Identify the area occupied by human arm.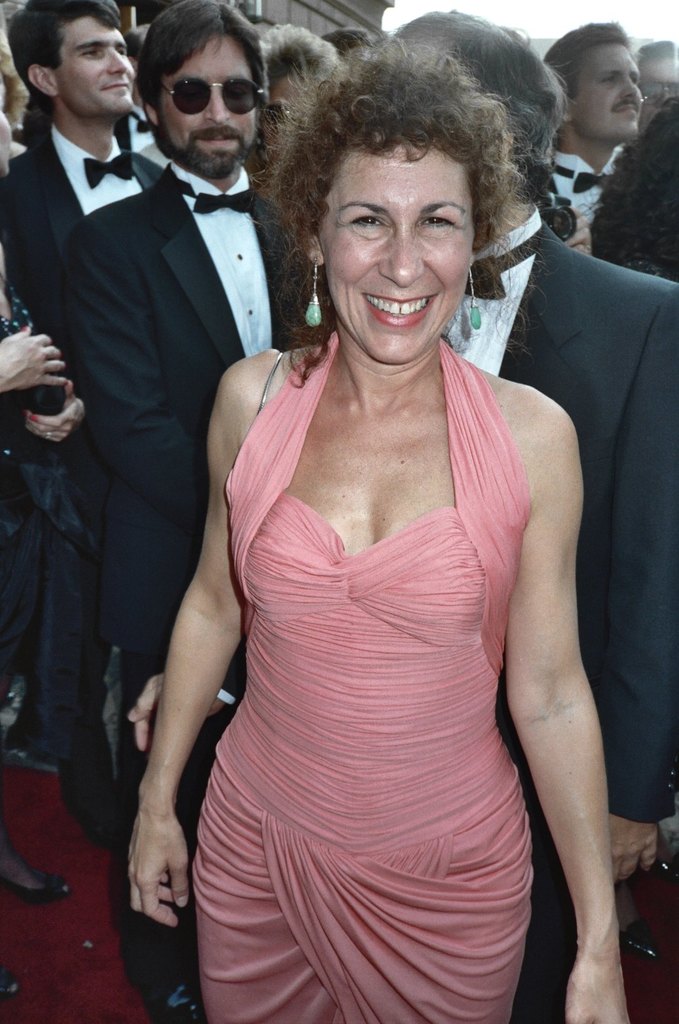
Area: [108, 356, 270, 934].
